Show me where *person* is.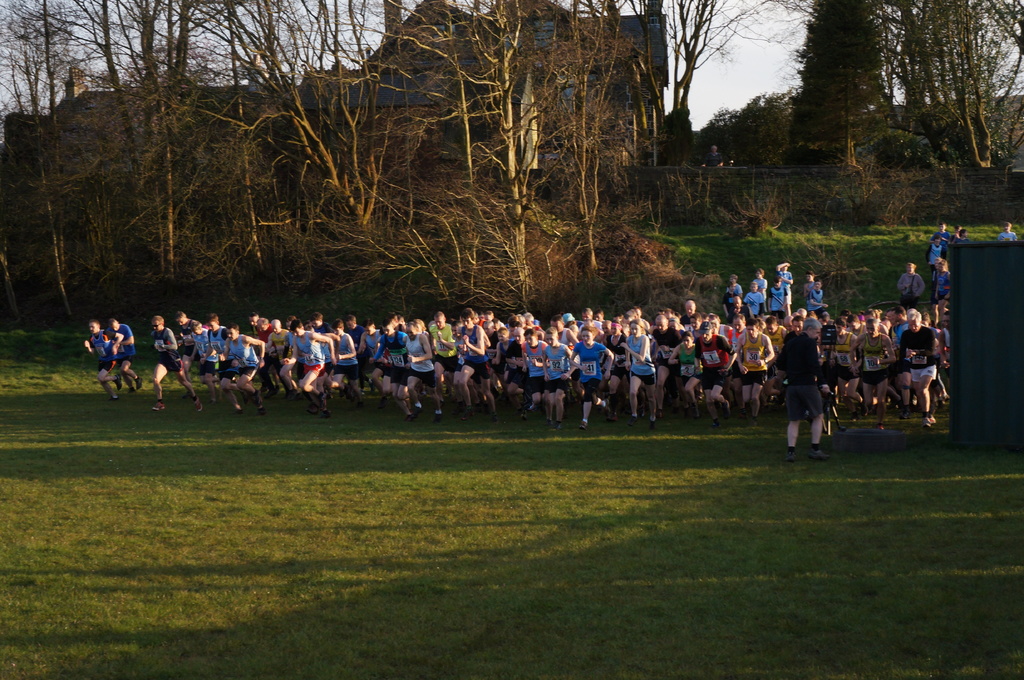
*person* is at <region>769, 320, 828, 468</region>.
